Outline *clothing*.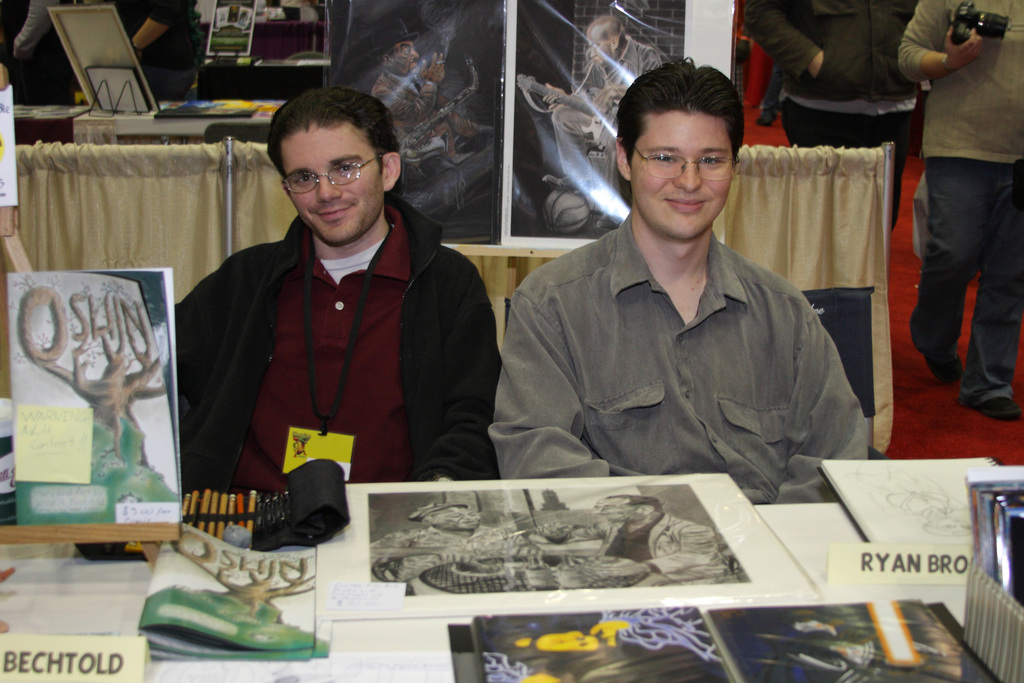
Outline: locate(906, 0, 1022, 412).
